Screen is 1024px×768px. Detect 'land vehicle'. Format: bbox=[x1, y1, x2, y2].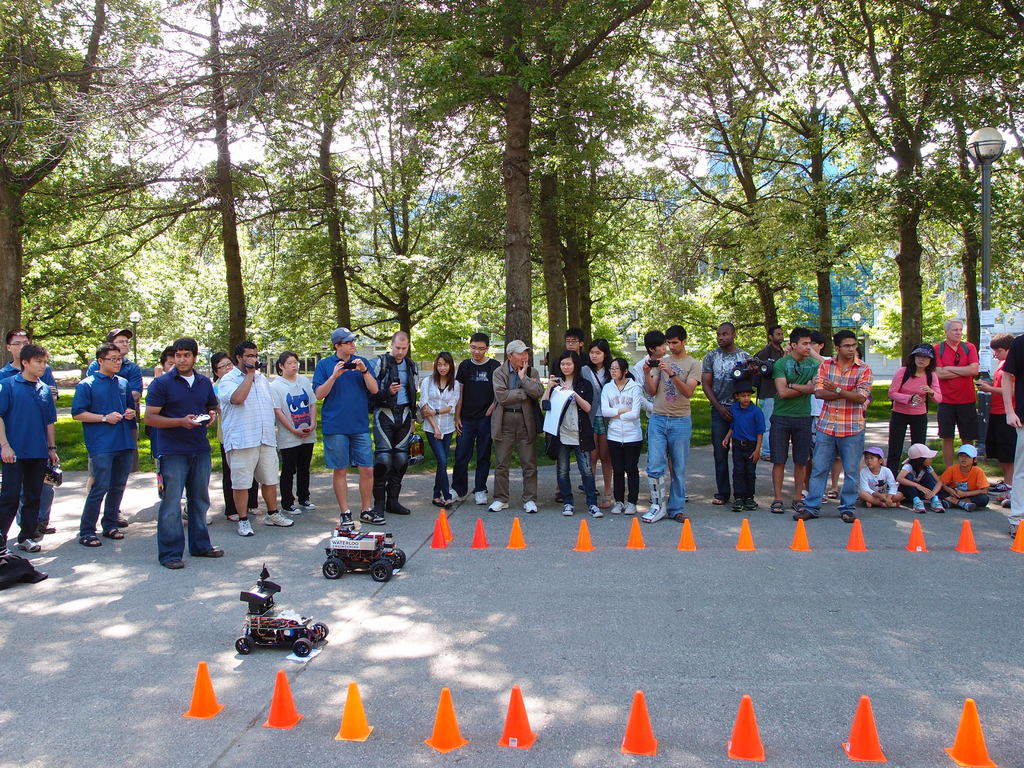
bbox=[232, 568, 330, 657].
